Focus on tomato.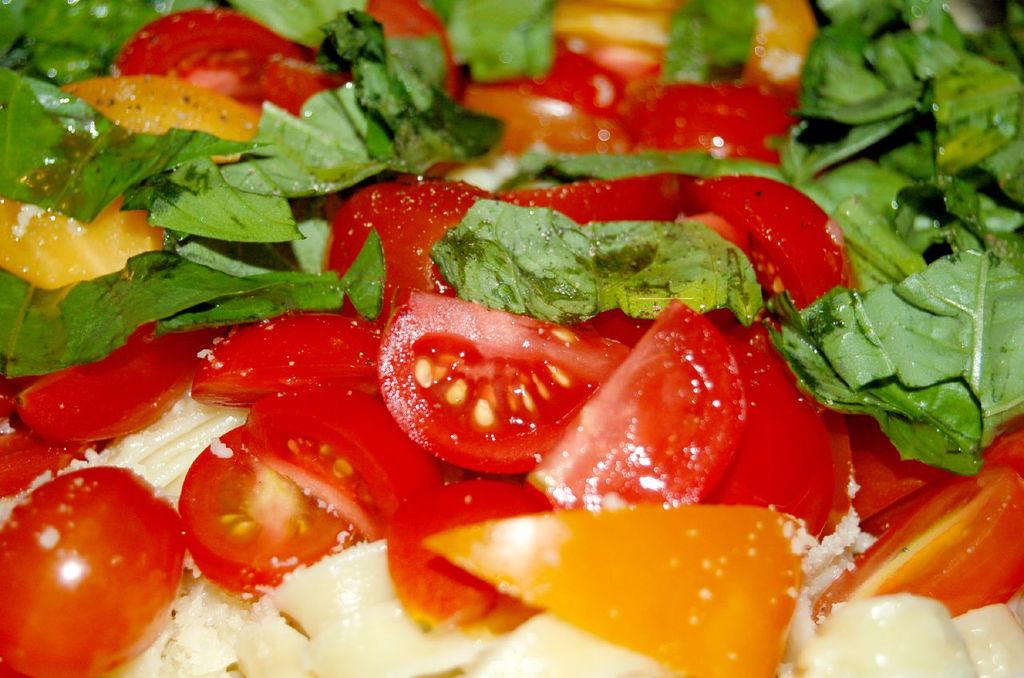
Focused at 534,299,752,510.
